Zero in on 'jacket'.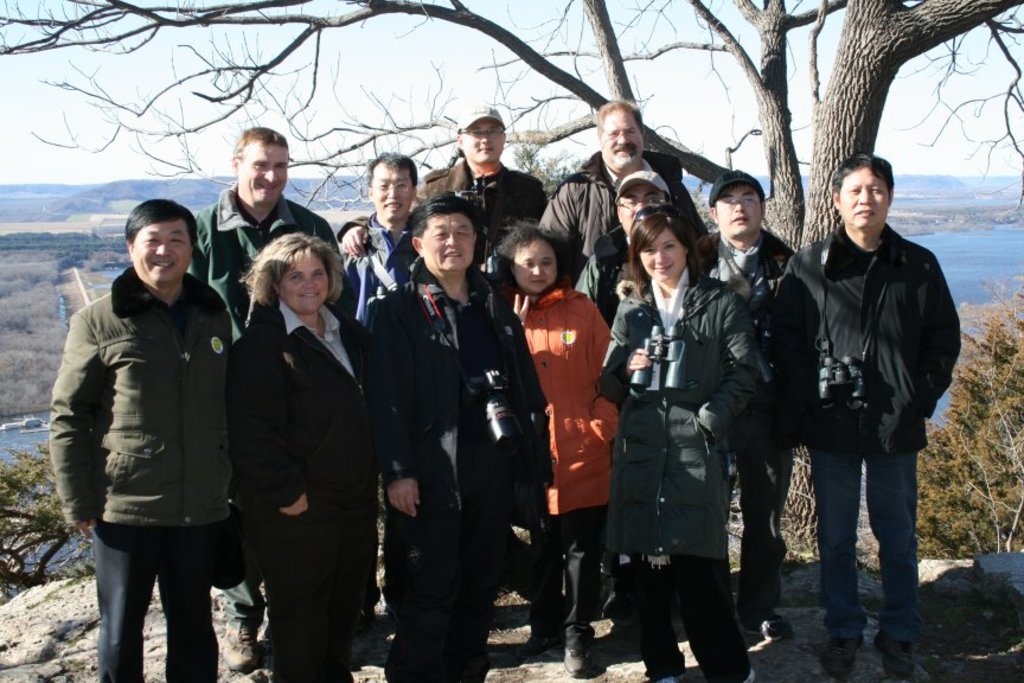
Zeroed in: (53, 189, 236, 541).
